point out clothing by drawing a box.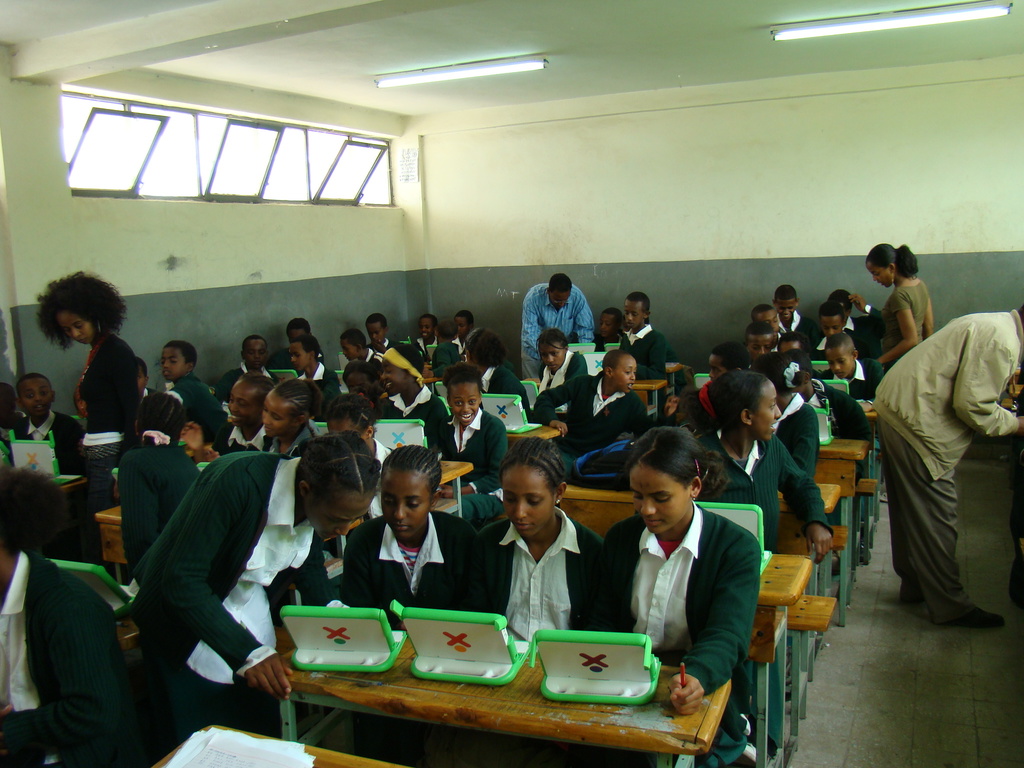
x1=867 y1=246 x2=1021 y2=655.
